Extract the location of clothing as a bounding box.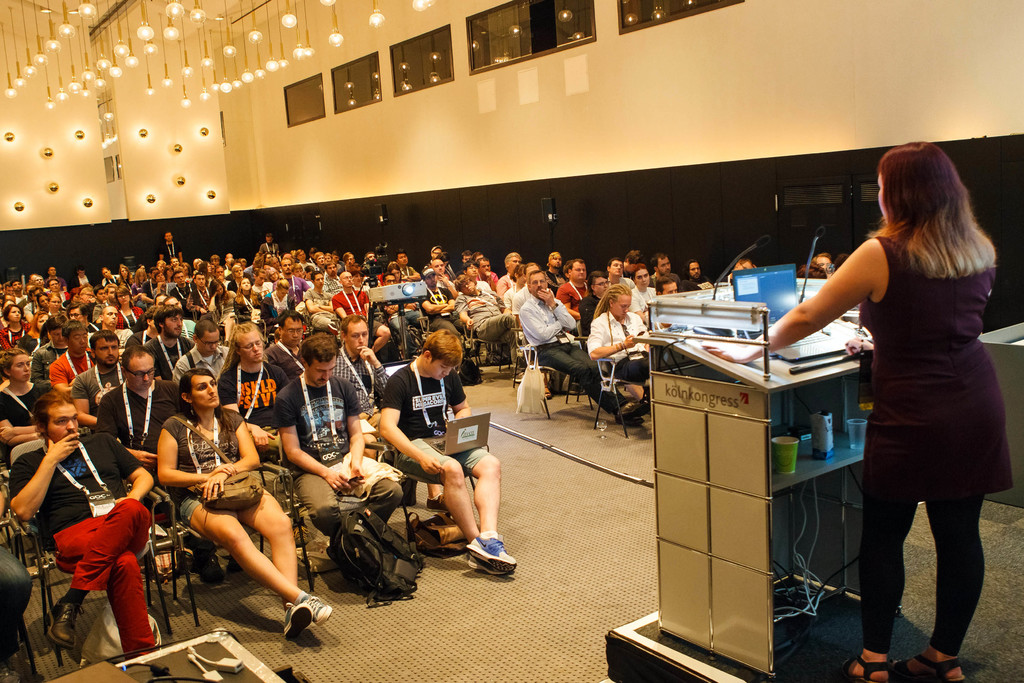
[x1=179, y1=330, x2=230, y2=393].
